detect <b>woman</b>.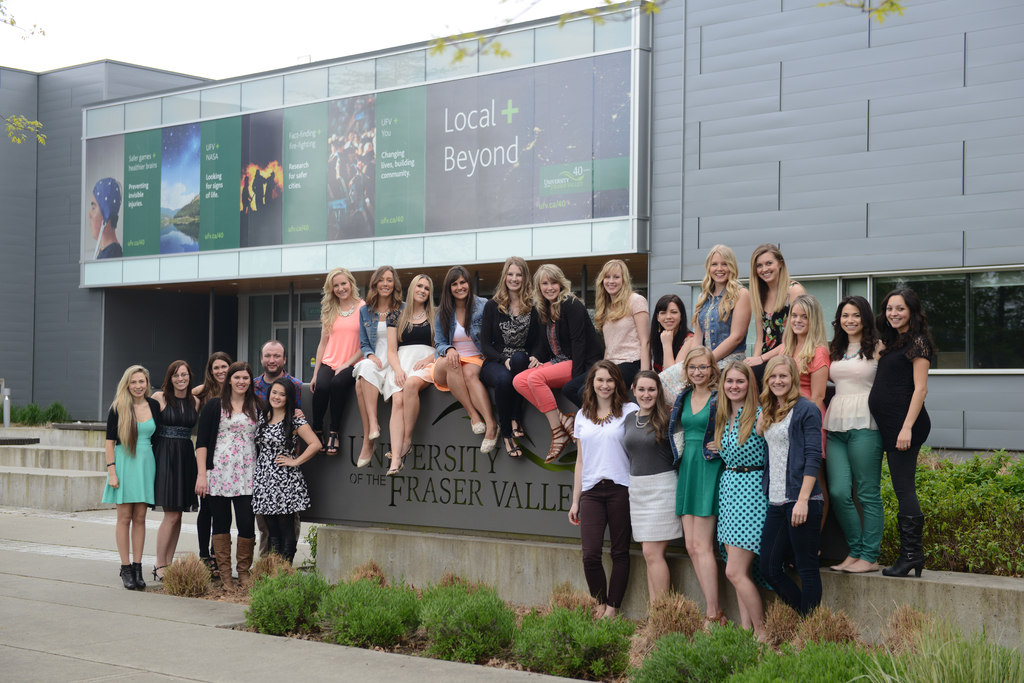
Detected at {"x1": 822, "y1": 296, "x2": 888, "y2": 574}.
